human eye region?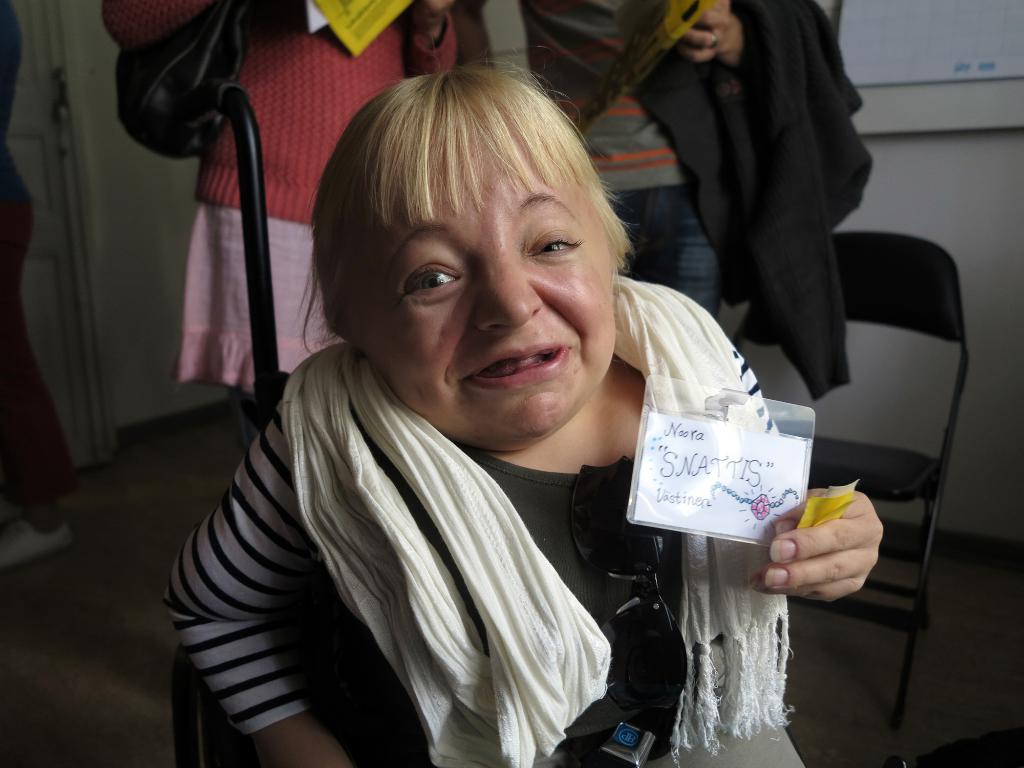
524 233 582 262
